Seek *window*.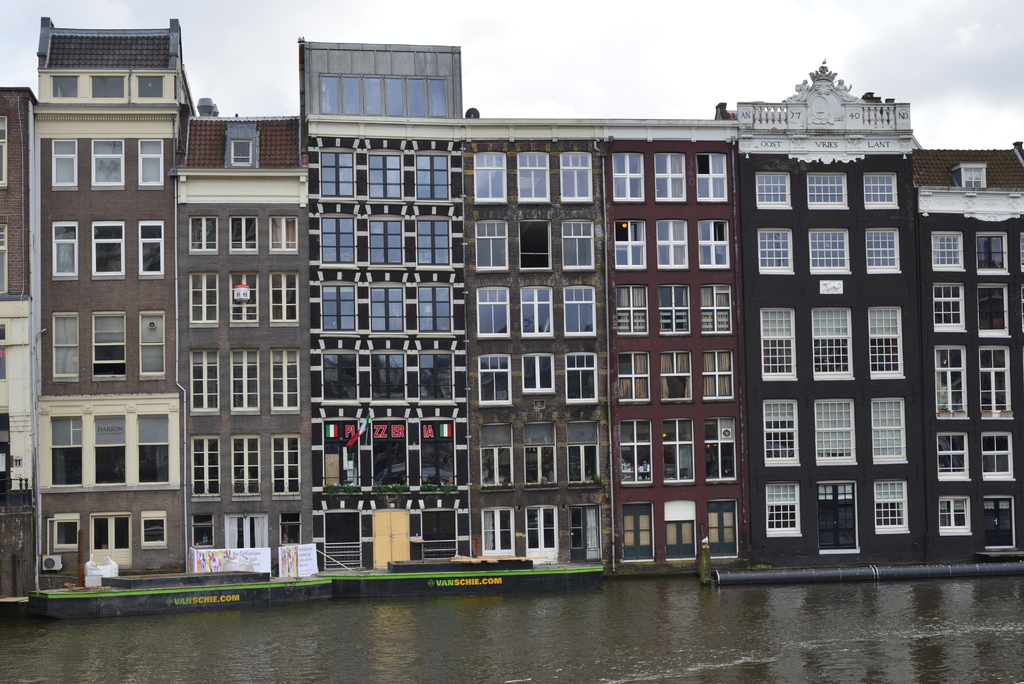
BBox(568, 352, 600, 397).
